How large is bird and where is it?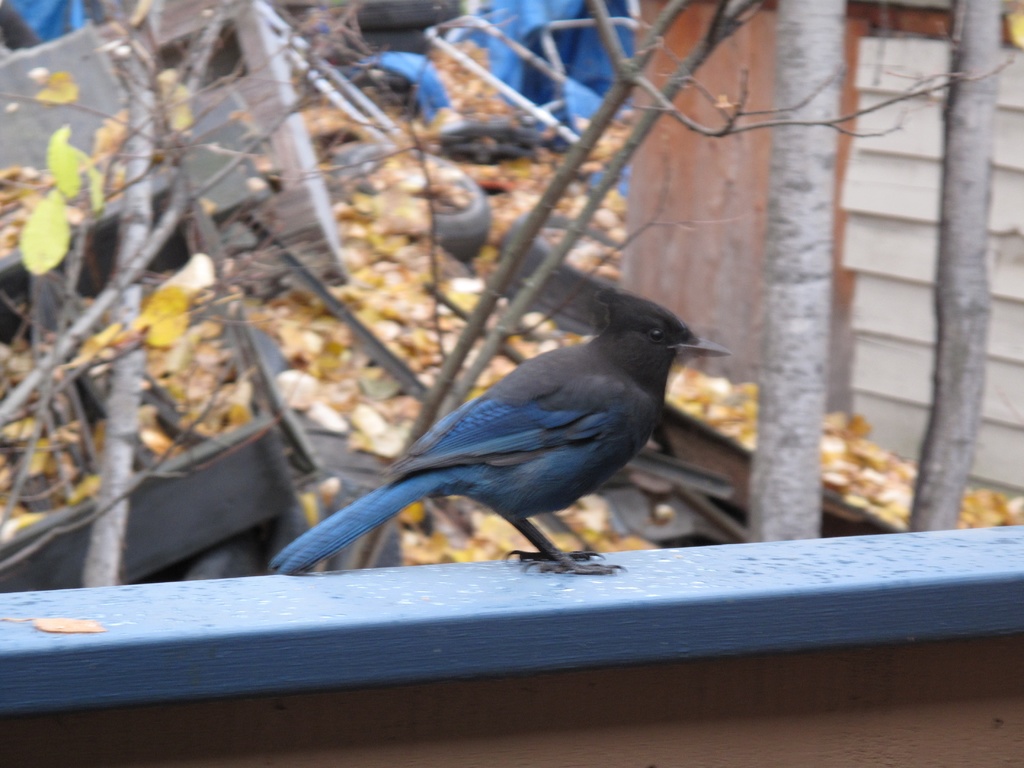
Bounding box: {"left": 262, "top": 273, "right": 733, "bottom": 578}.
